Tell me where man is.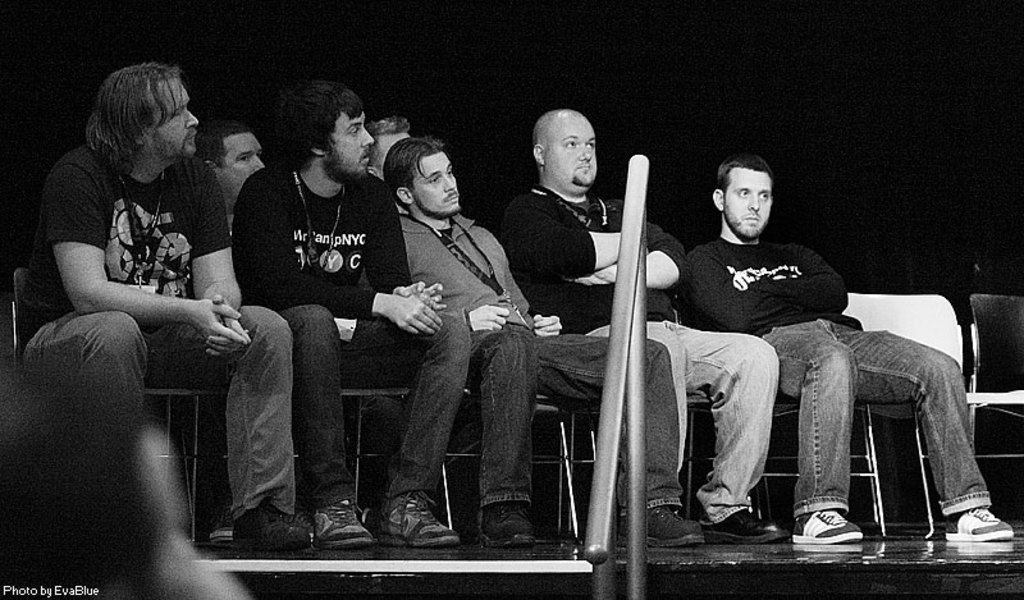
man is at rect(236, 73, 462, 546).
